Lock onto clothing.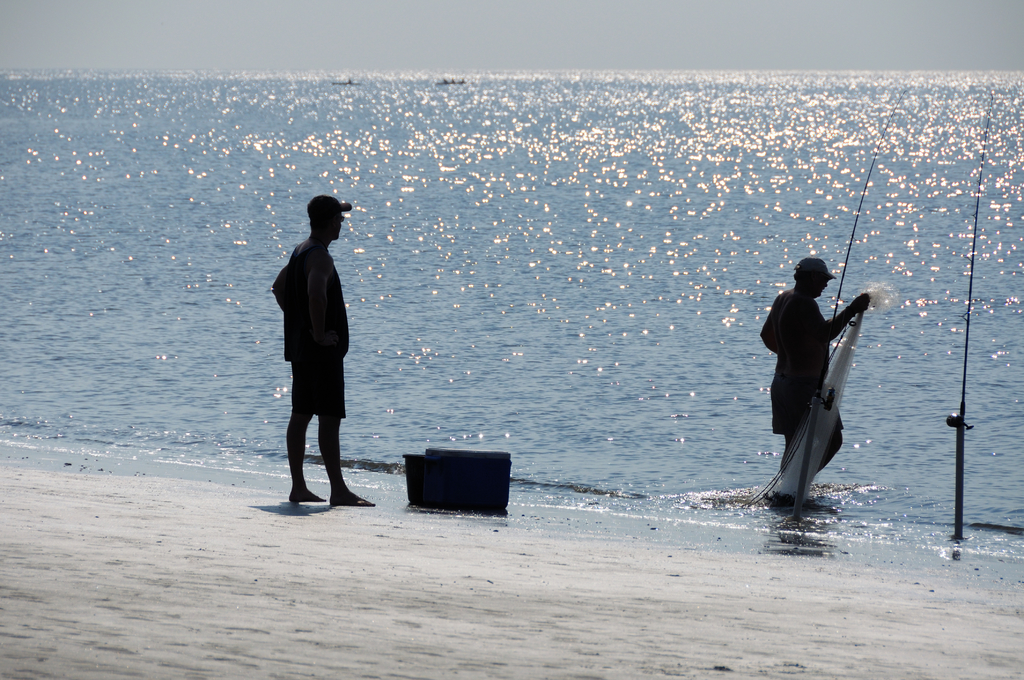
Locked: (279, 235, 351, 415).
